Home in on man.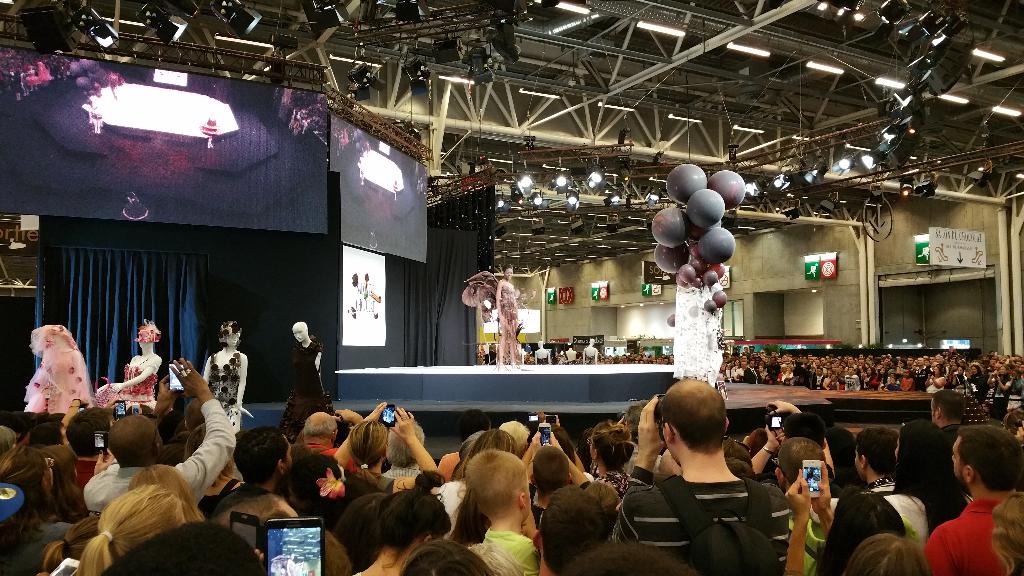
Homed in at 522:428:596:523.
